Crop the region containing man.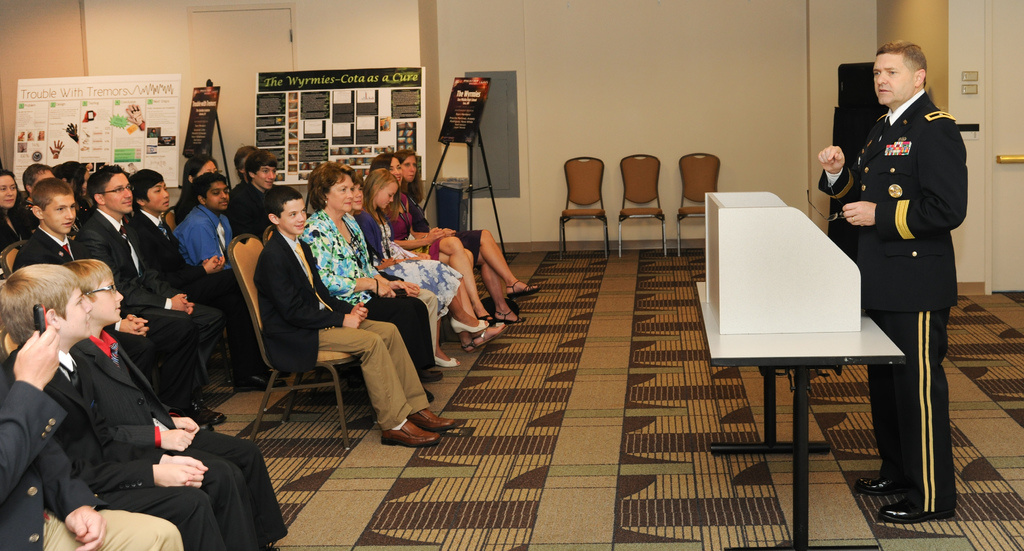
Crop region: [left=815, top=38, right=967, bottom=523].
